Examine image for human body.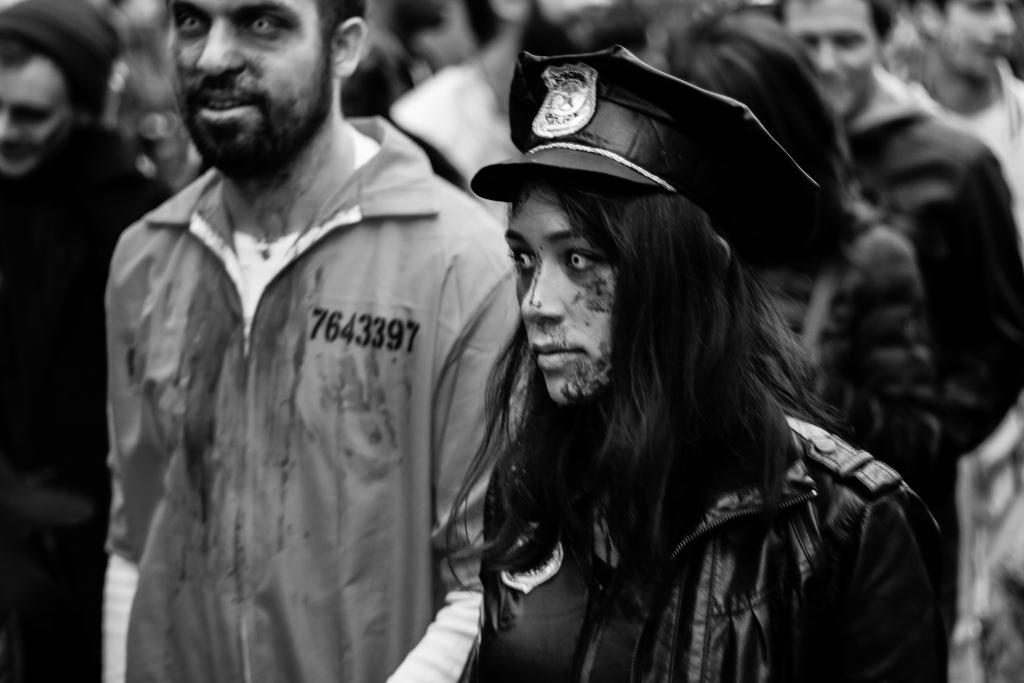
Examination result: locate(66, 35, 520, 682).
